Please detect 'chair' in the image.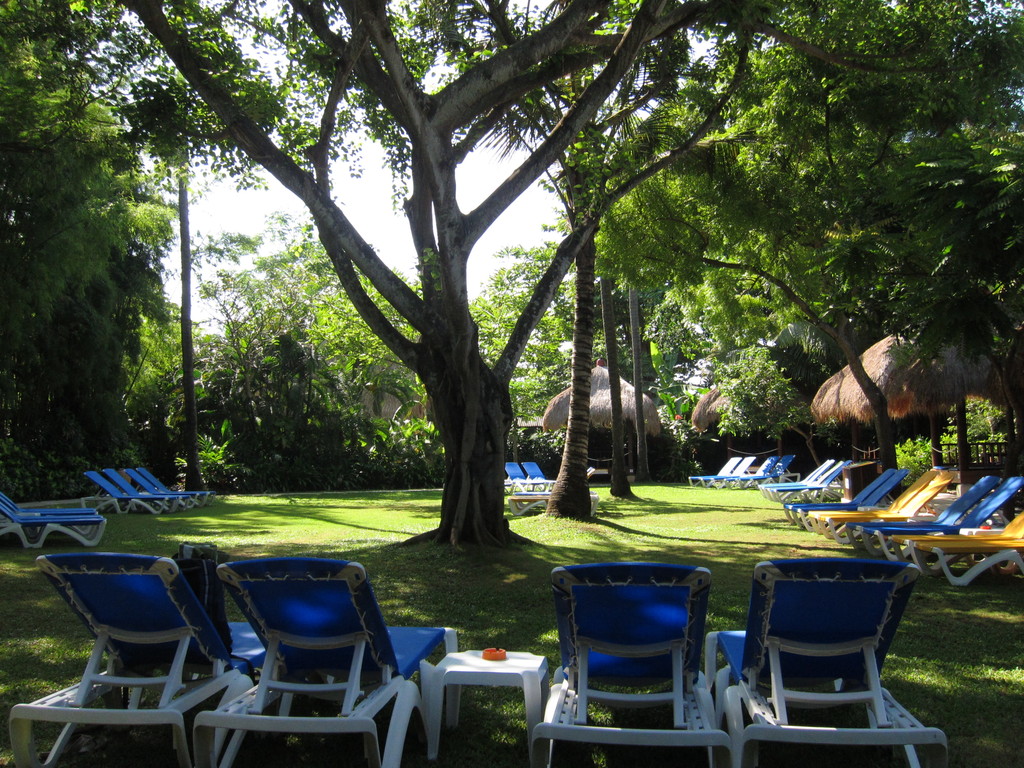
506:463:532:493.
